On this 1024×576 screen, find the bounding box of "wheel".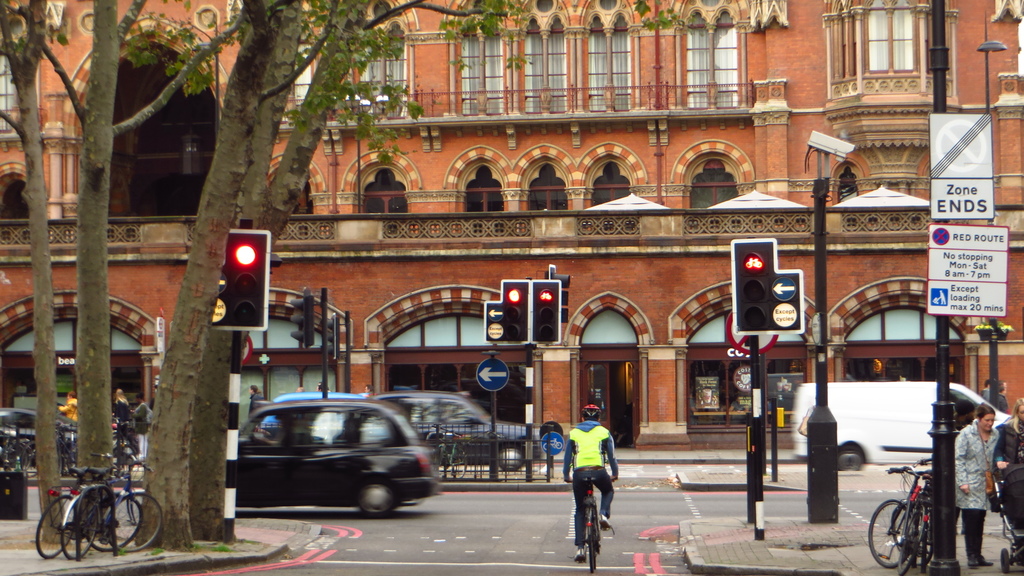
Bounding box: (x1=108, y1=491, x2=164, y2=554).
